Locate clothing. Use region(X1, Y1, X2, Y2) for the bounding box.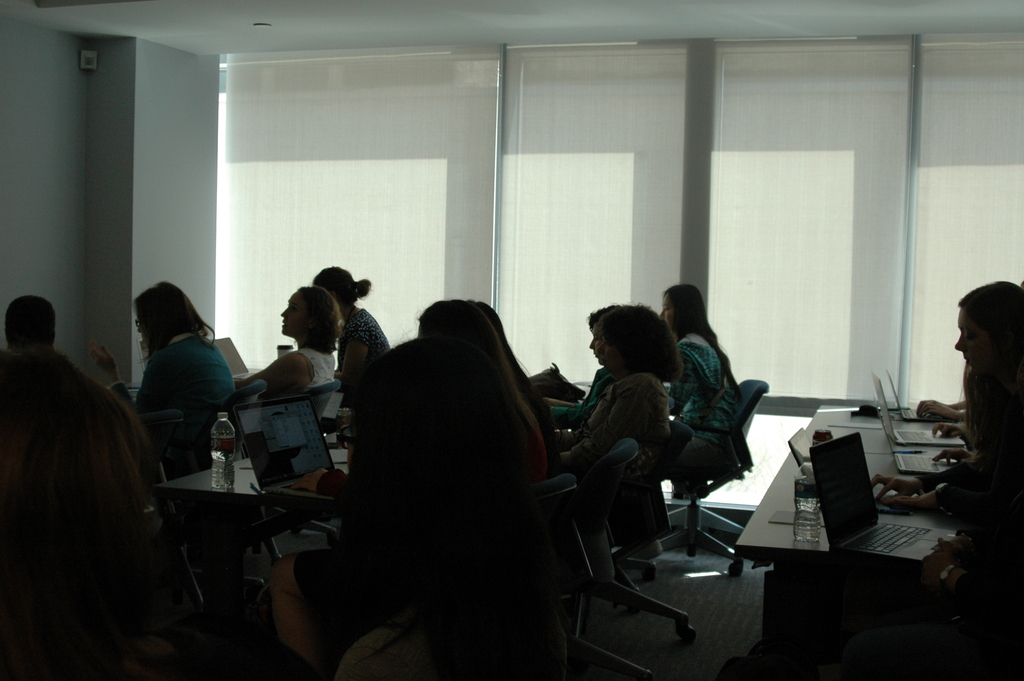
region(671, 323, 726, 424).
